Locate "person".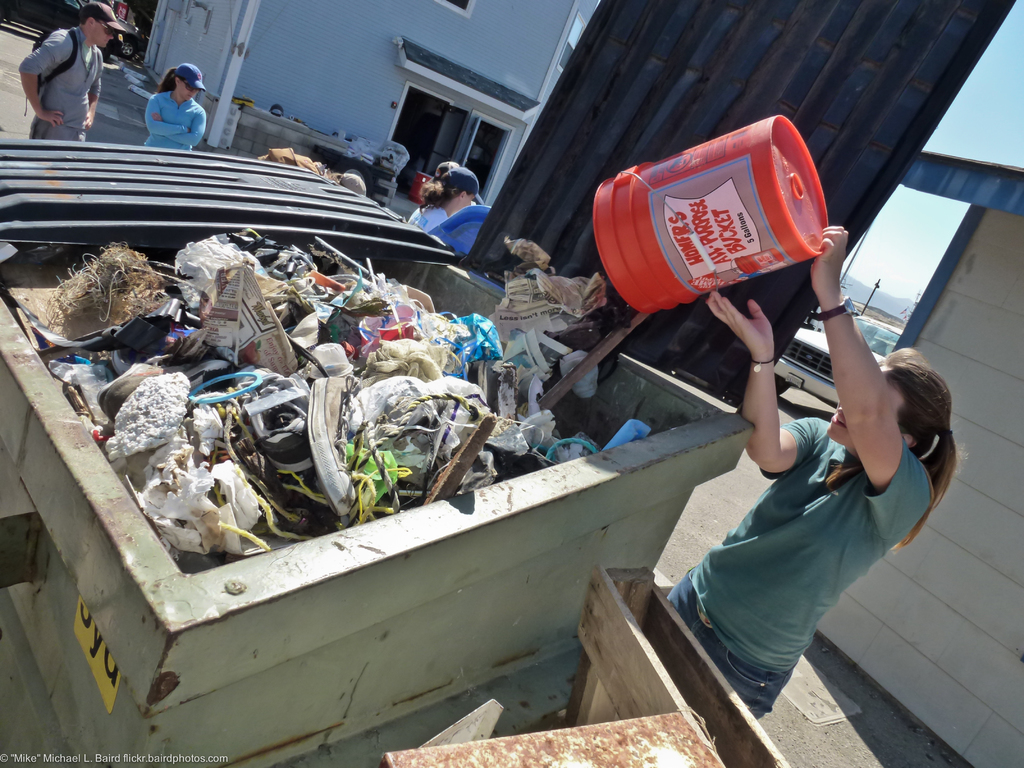
Bounding box: 674:219:964:714.
